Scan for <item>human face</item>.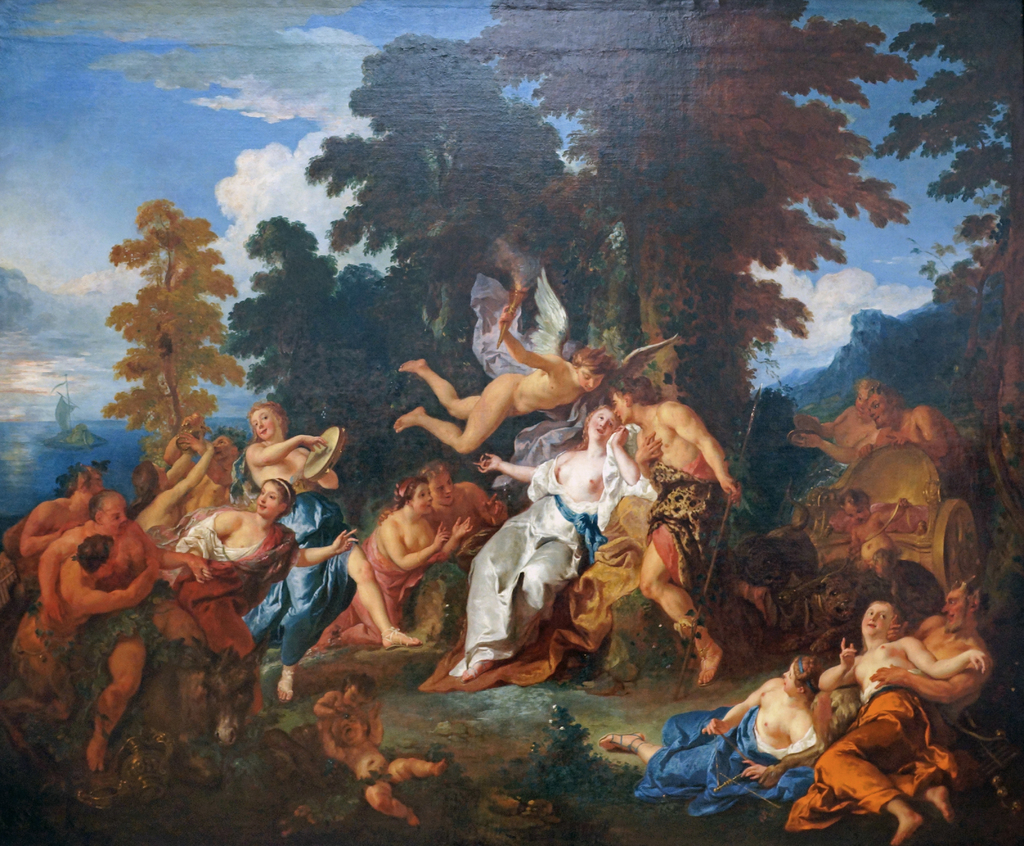
Scan result: {"x1": 342, "y1": 714, "x2": 362, "y2": 744}.
